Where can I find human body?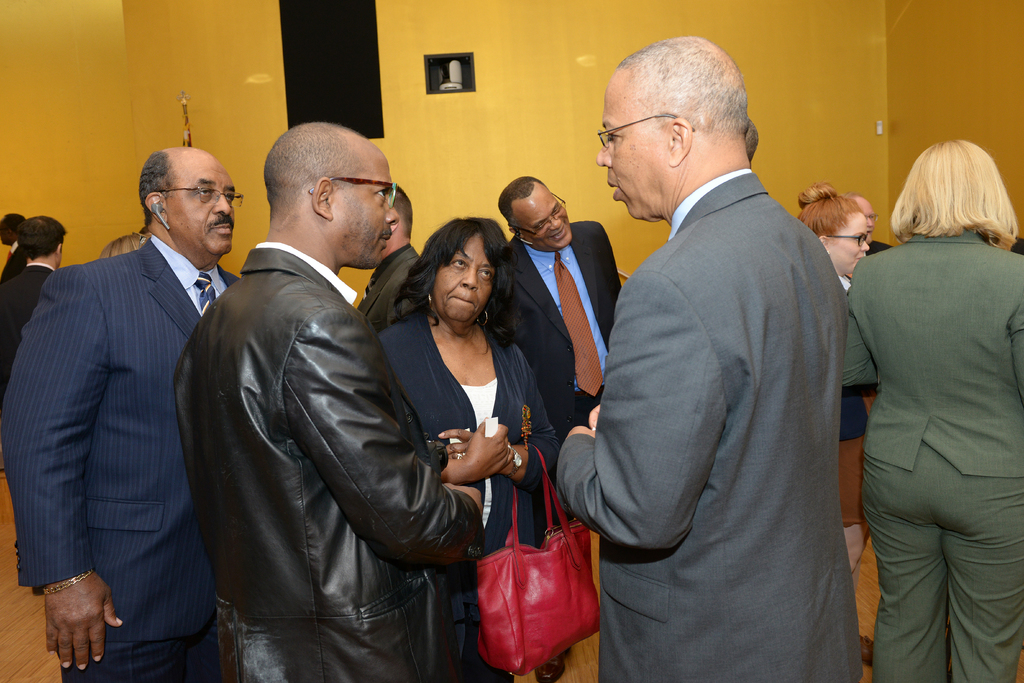
You can find it at crop(170, 118, 485, 682).
